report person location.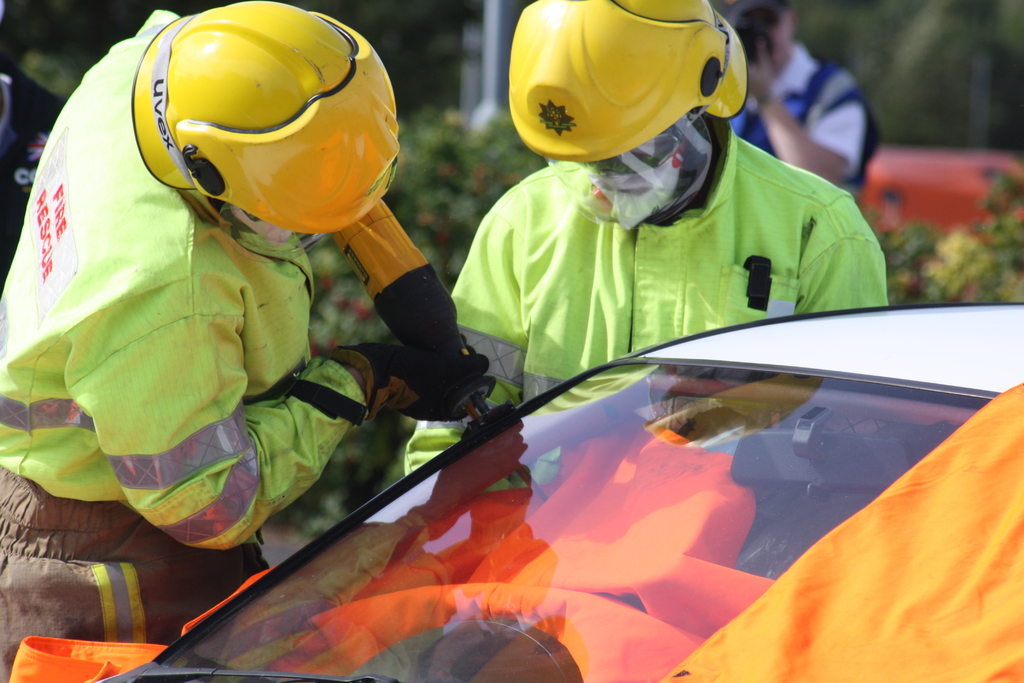
Report: (left=401, top=0, right=886, bottom=483).
